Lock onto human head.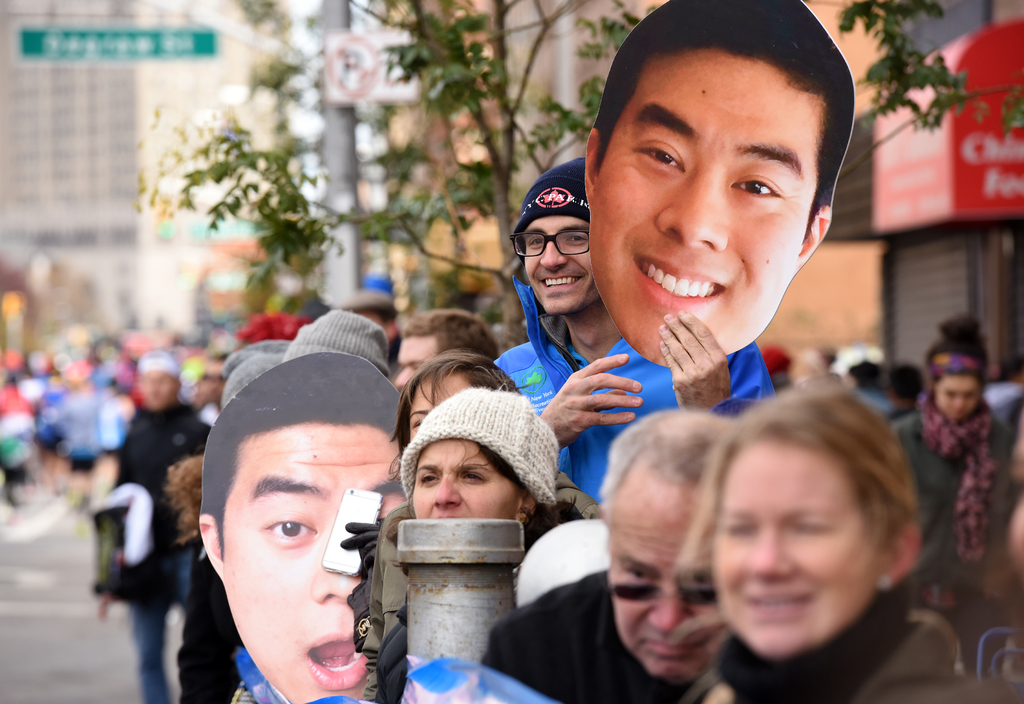
Locked: box(599, 4, 861, 333).
